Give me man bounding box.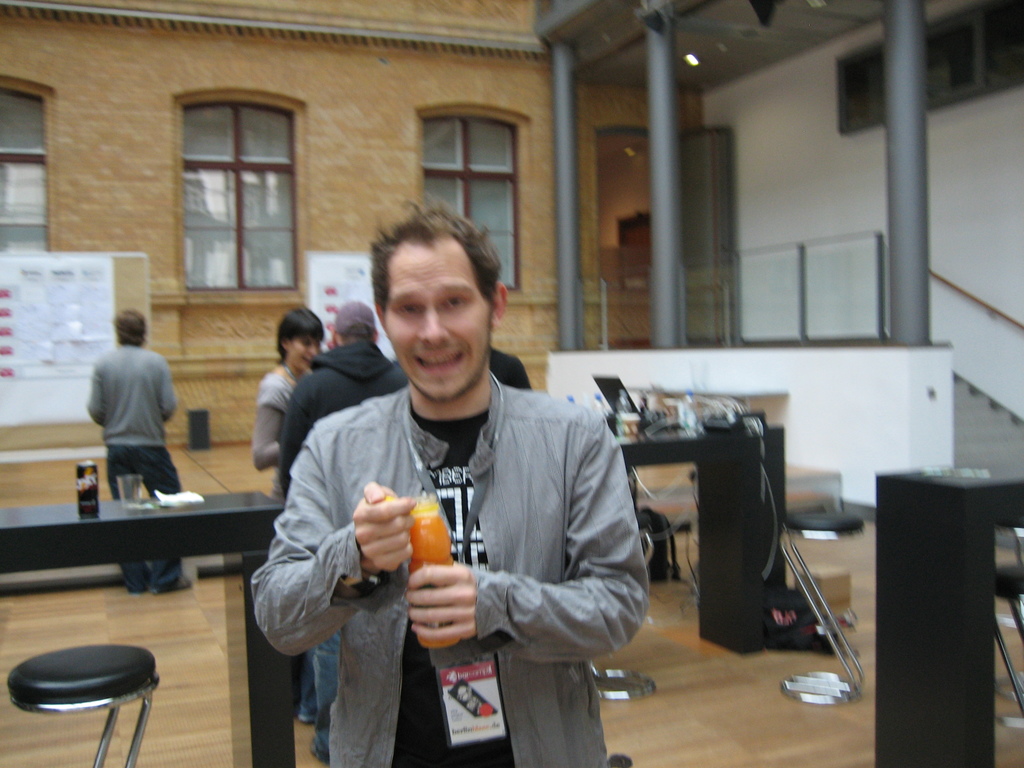
(left=249, top=232, right=653, bottom=743).
